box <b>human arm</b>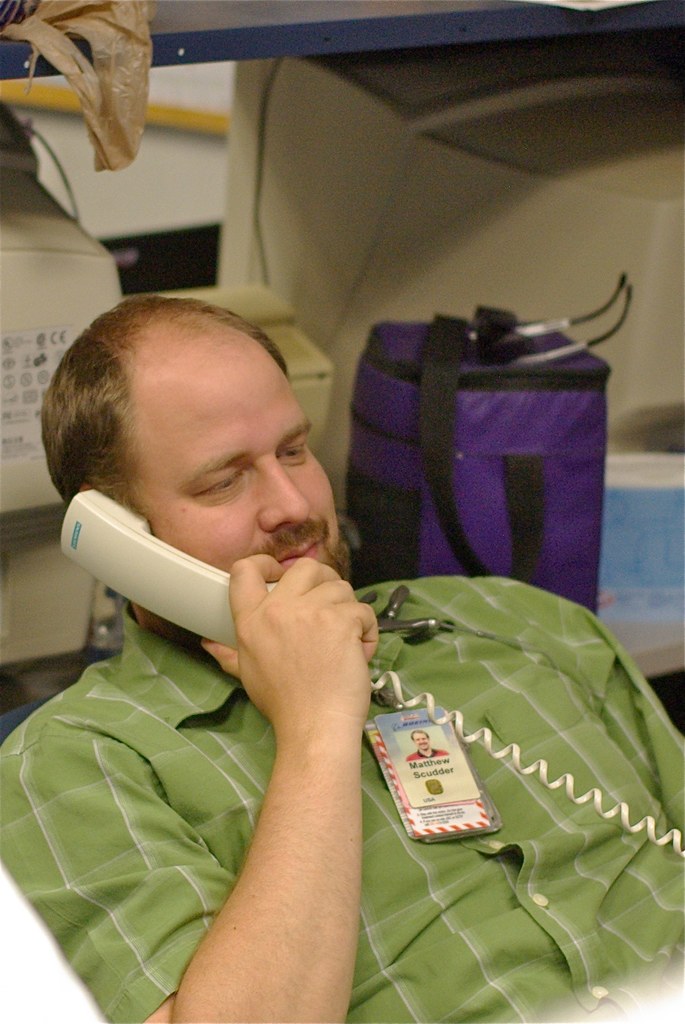
locate(0, 548, 380, 1023)
